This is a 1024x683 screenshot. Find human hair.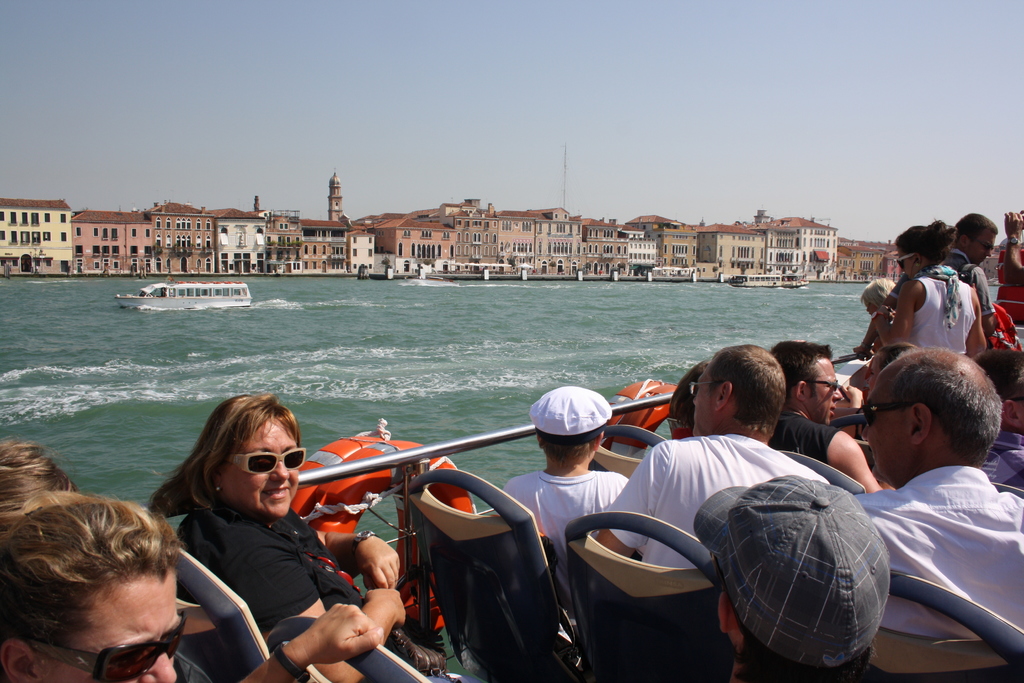
Bounding box: bbox=(538, 429, 598, 458).
